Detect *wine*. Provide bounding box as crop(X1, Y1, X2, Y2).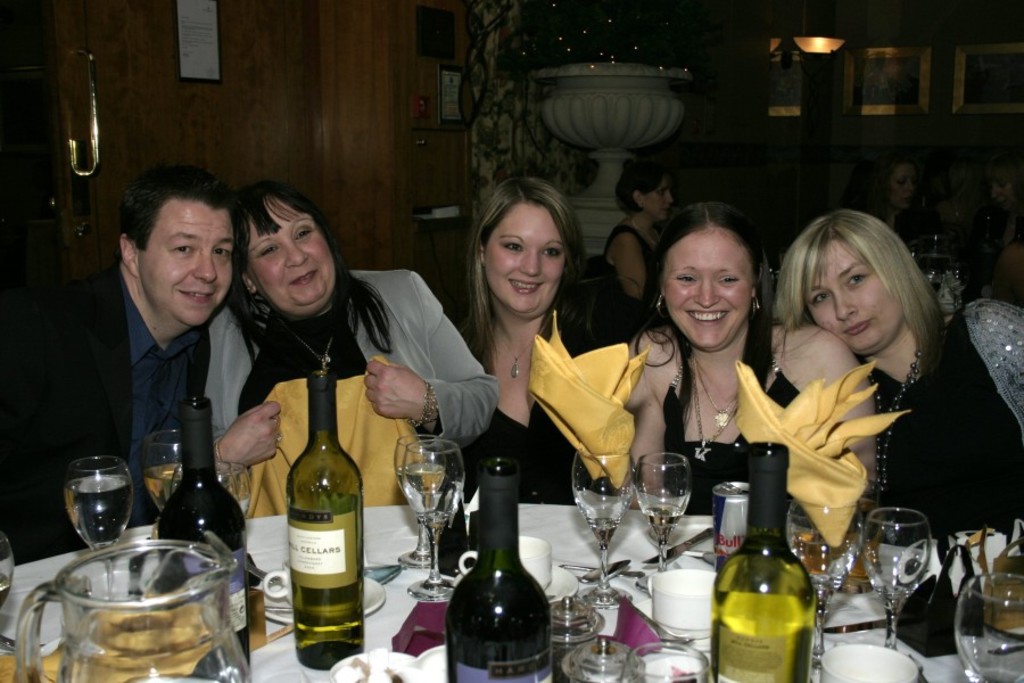
crop(151, 400, 247, 682).
